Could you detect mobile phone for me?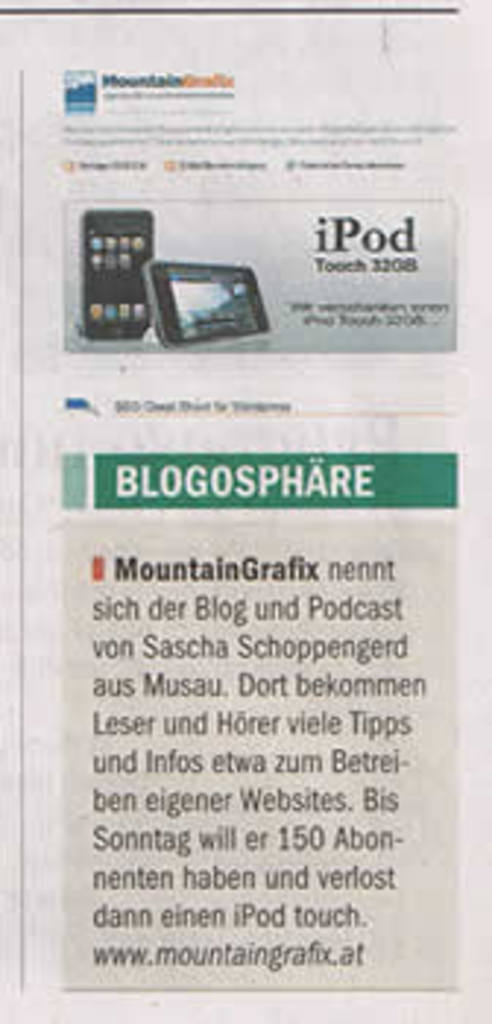
Detection result: rect(76, 208, 158, 339).
